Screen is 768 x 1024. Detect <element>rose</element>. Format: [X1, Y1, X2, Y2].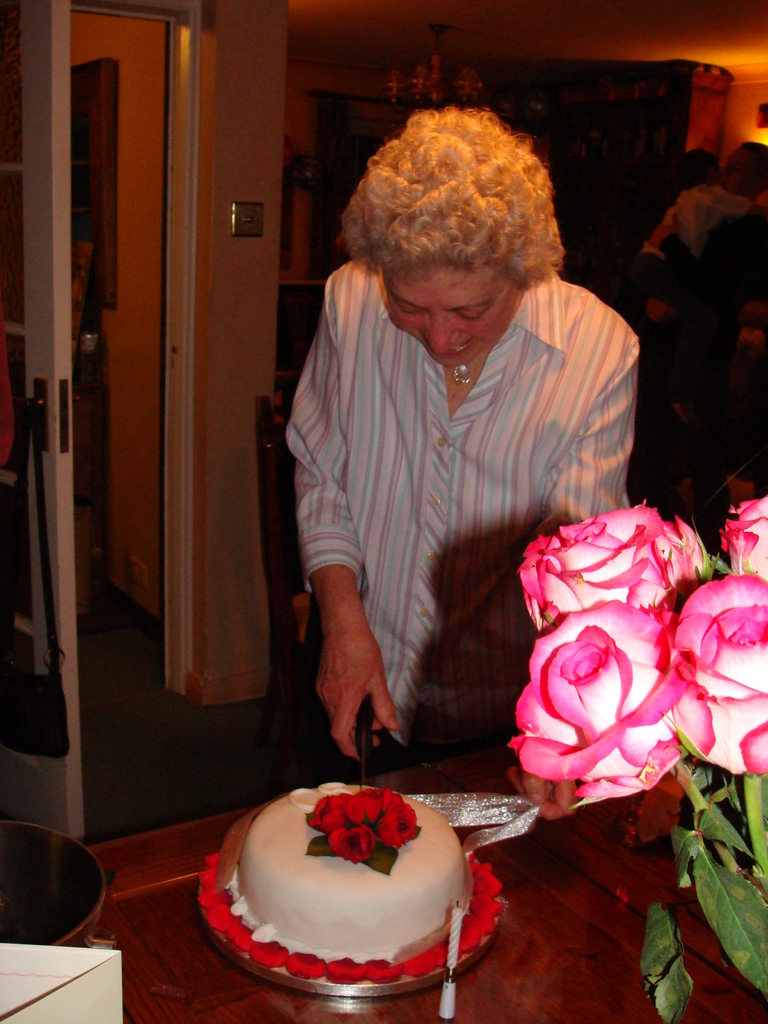
[666, 515, 708, 589].
